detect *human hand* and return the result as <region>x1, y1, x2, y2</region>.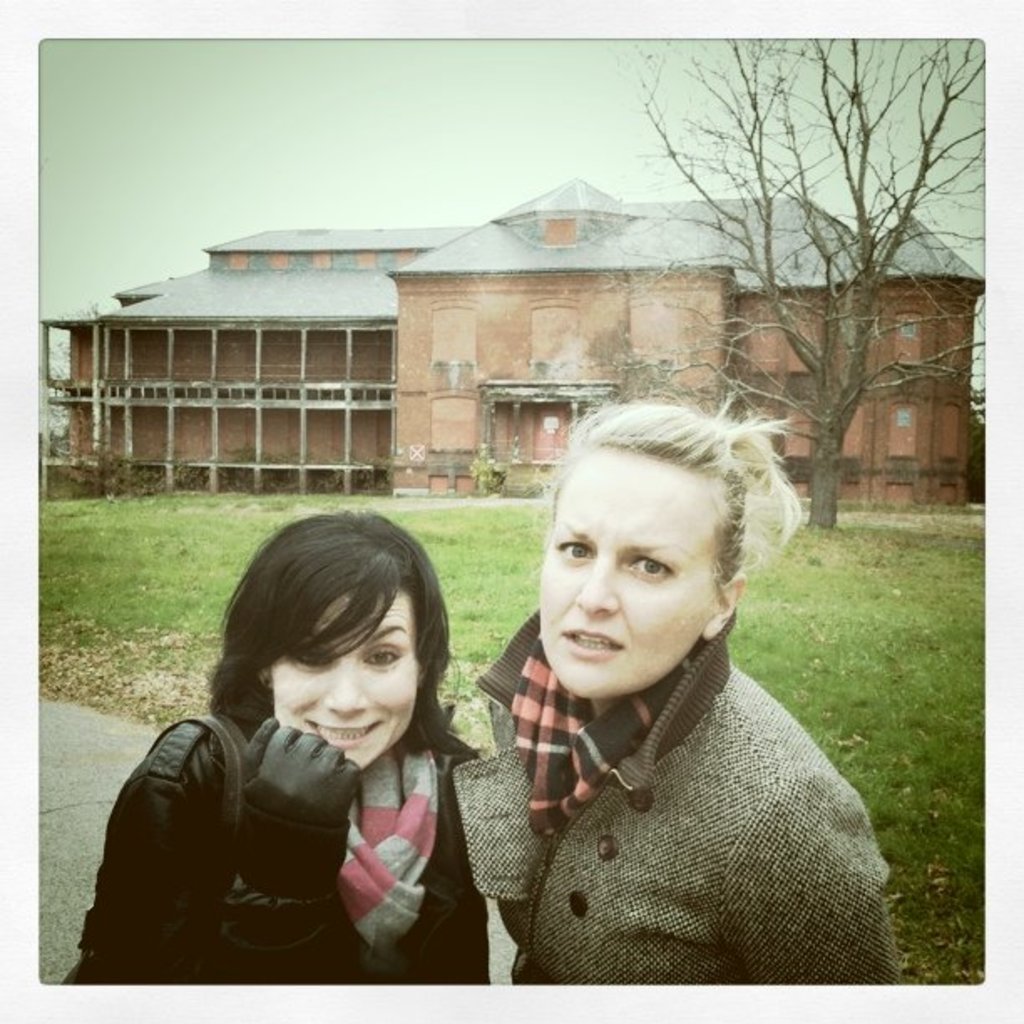
<region>238, 709, 371, 895</region>.
